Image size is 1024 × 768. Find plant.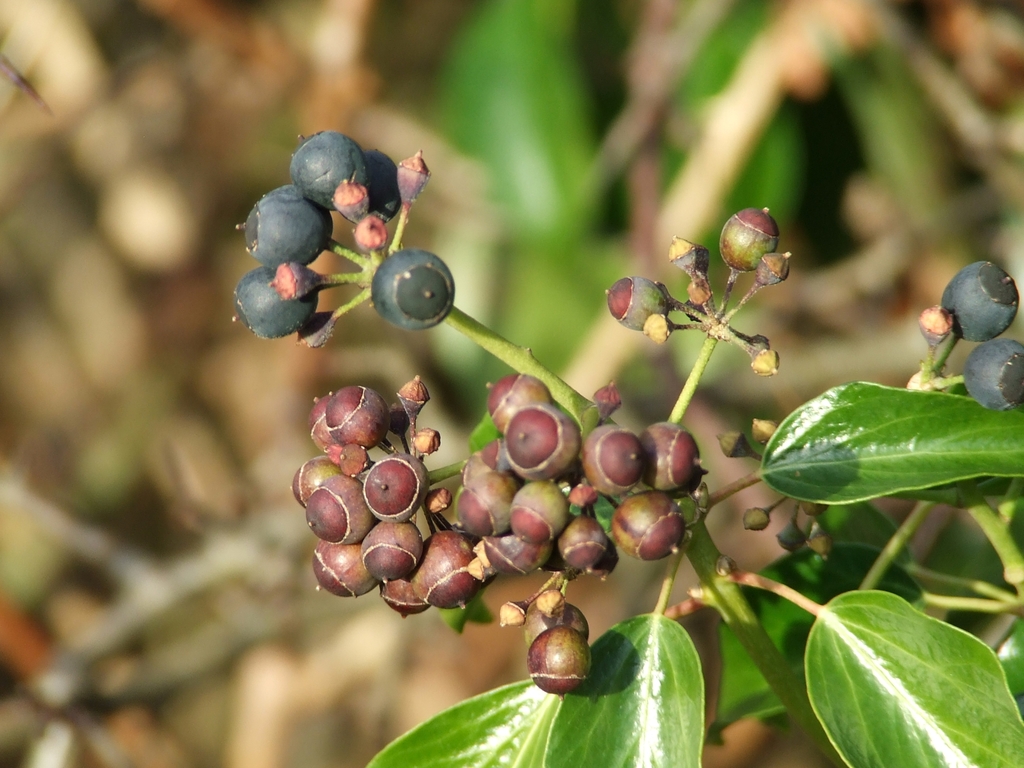
[232, 129, 1023, 767].
